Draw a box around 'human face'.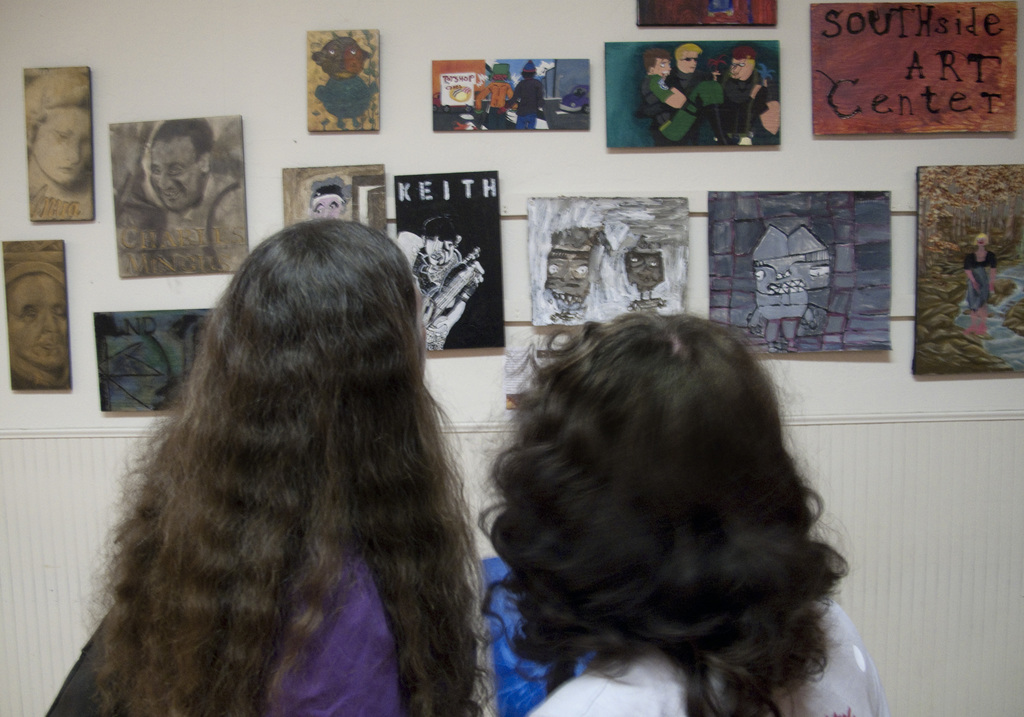
(659, 64, 669, 69).
